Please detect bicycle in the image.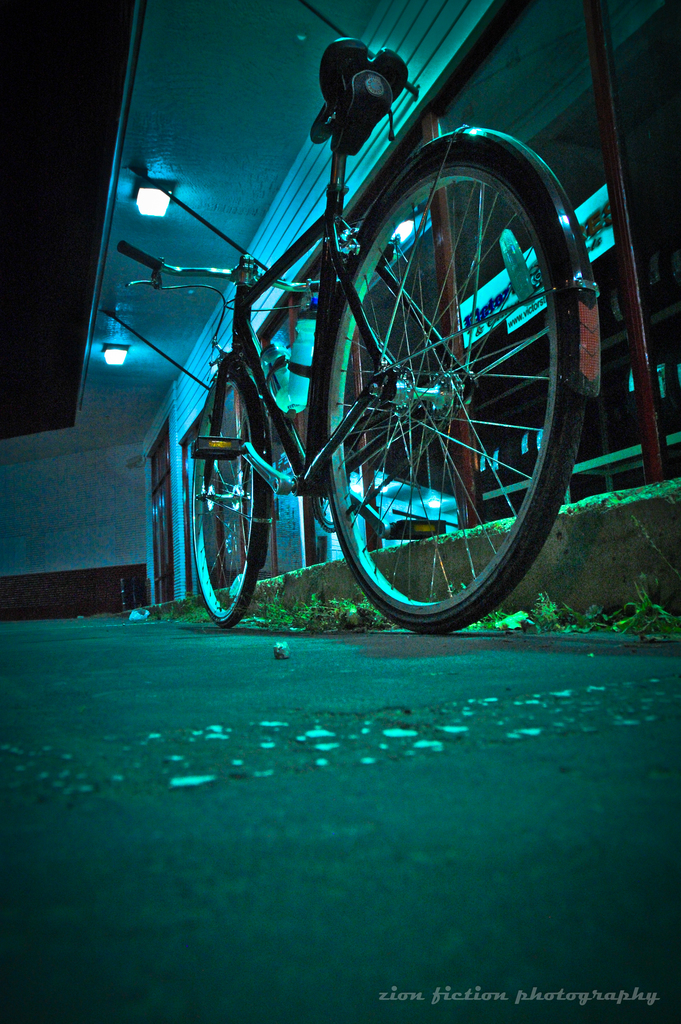
134, 0, 649, 632.
